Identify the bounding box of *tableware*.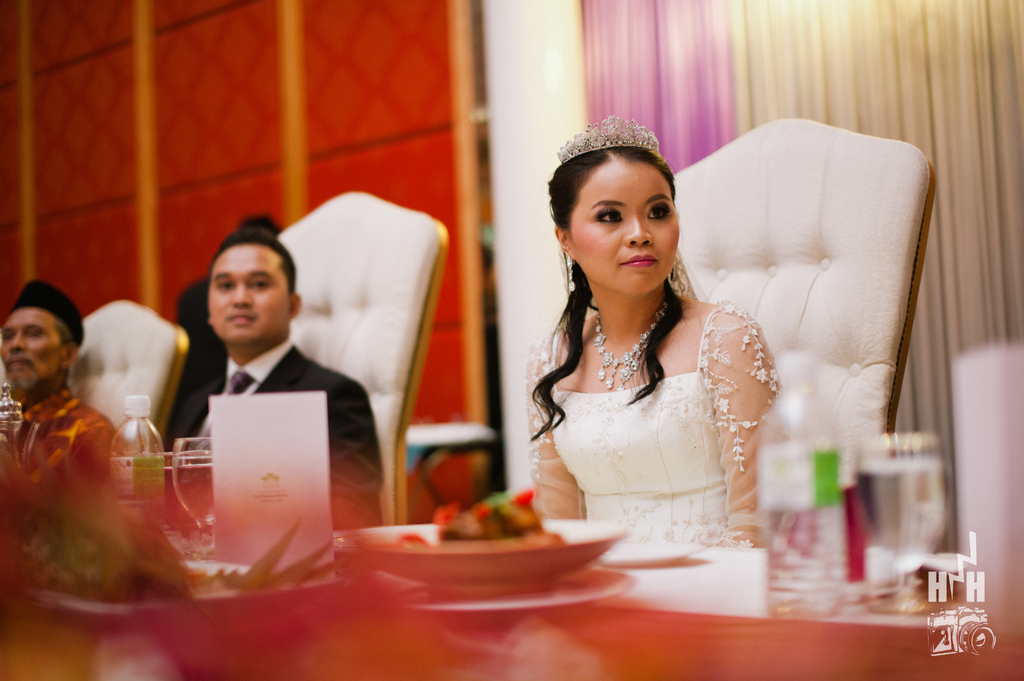
[854, 431, 950, 616].
